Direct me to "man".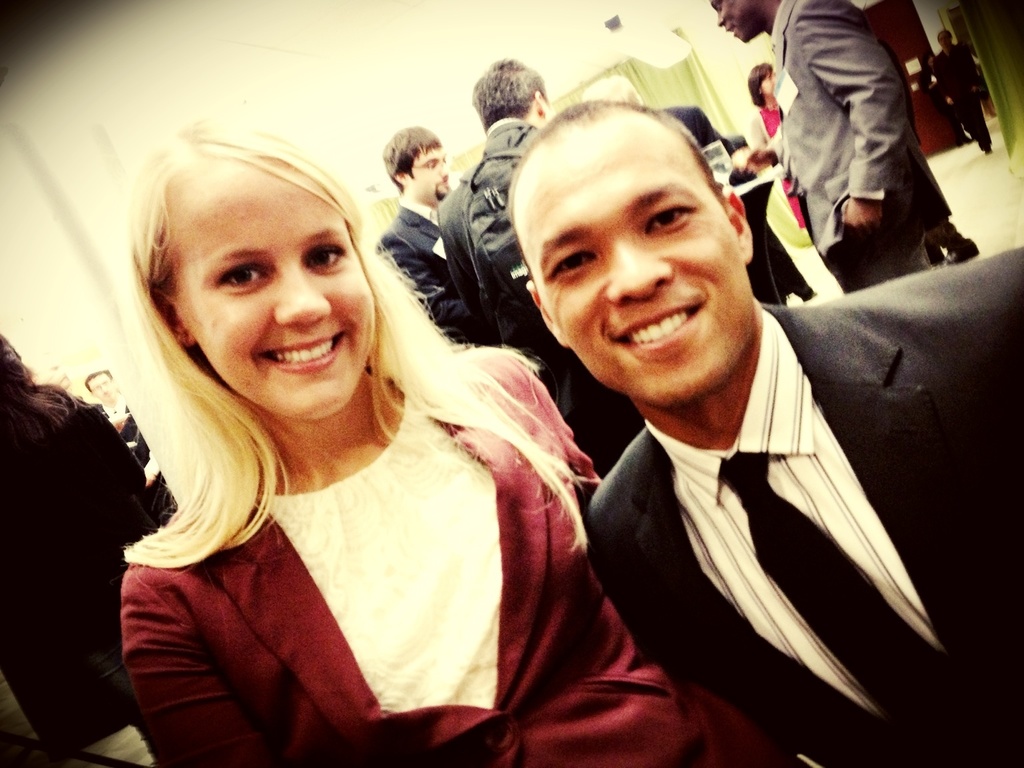
Direction: region(537, 161, 971, 746).
